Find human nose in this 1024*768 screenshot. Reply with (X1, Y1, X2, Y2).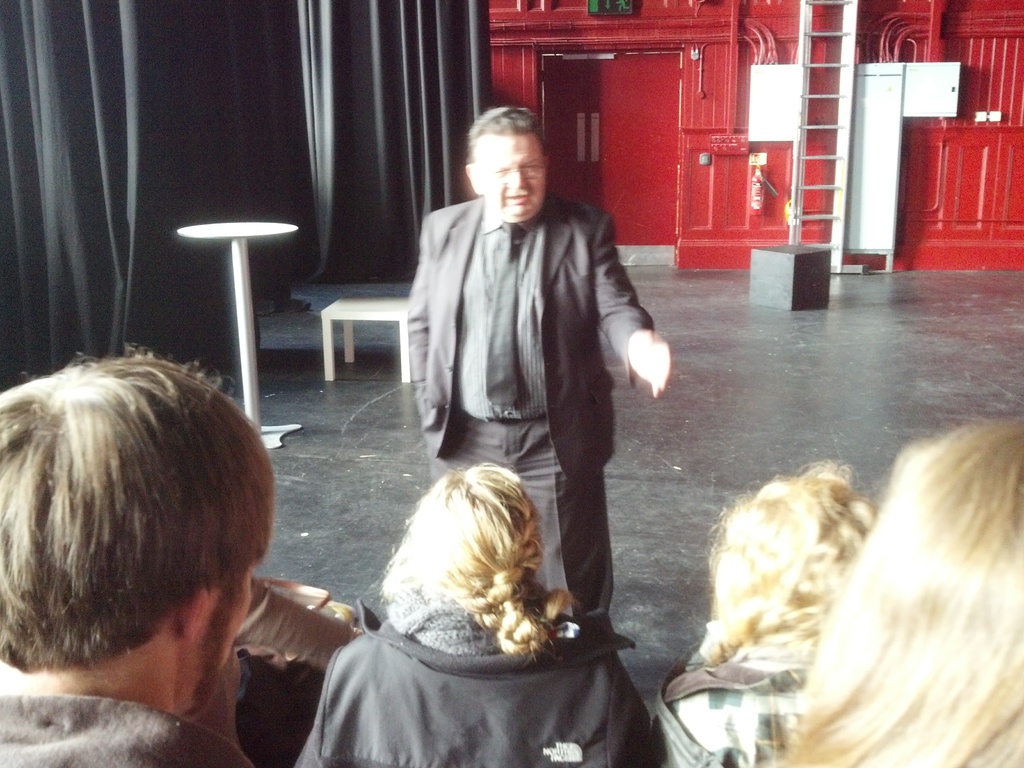
(504, 166, 529, 190).
